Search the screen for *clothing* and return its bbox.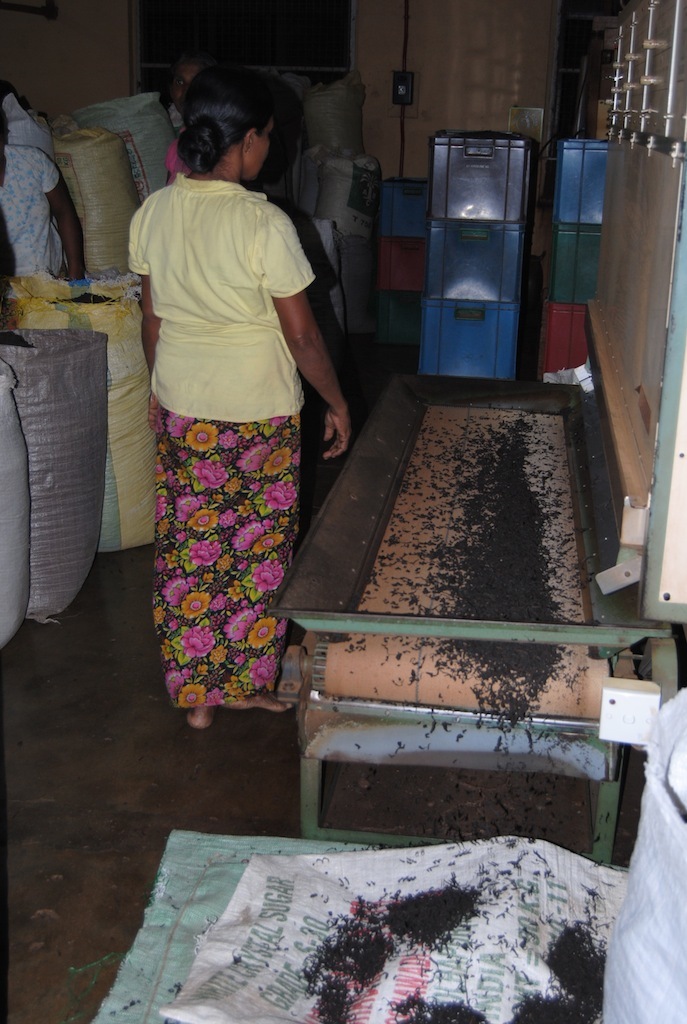
Found: 166:123:184:182.
